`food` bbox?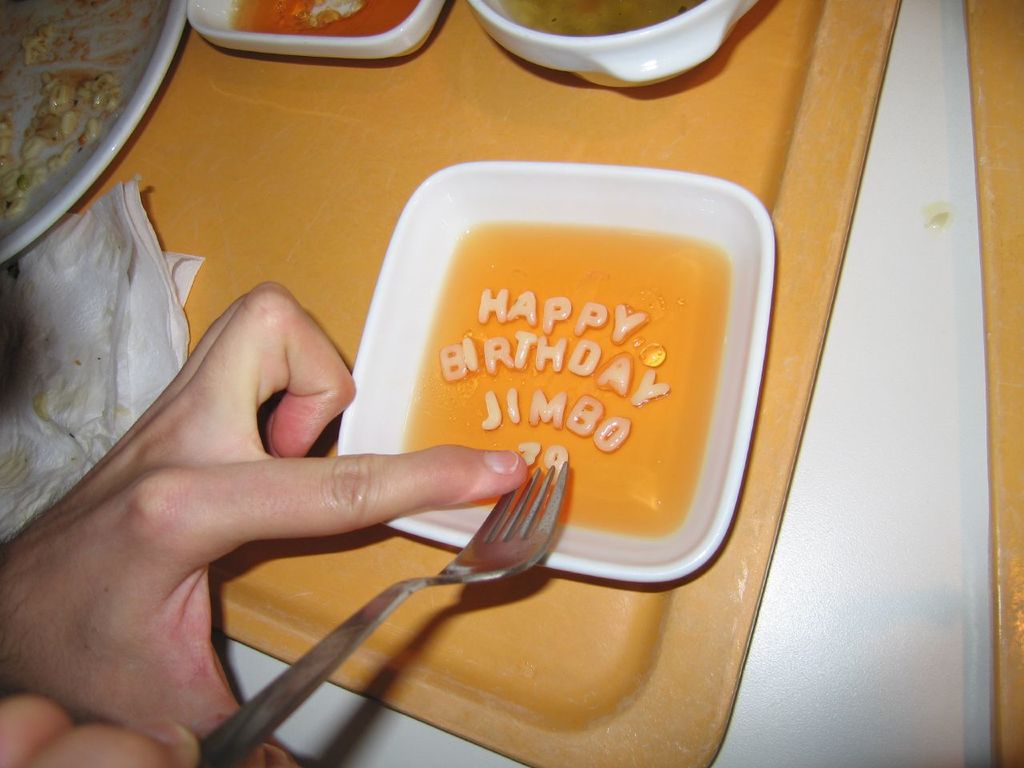
Rect(499, 0, 701, 35)
